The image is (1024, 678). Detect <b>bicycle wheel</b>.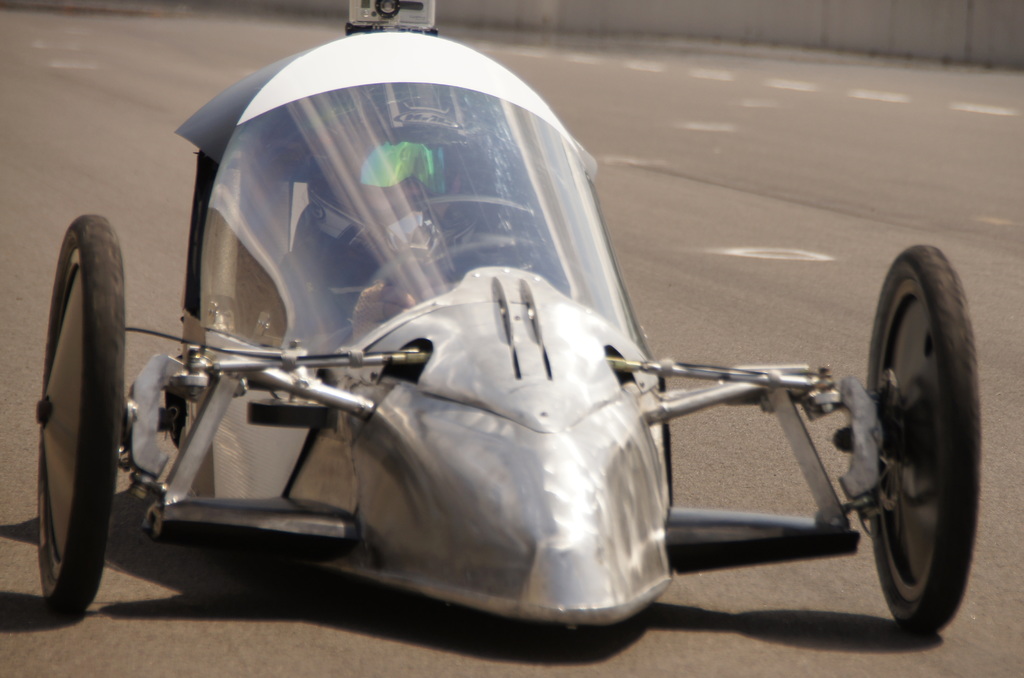
Detection: <region>861, 238, 980, 643</region>.
